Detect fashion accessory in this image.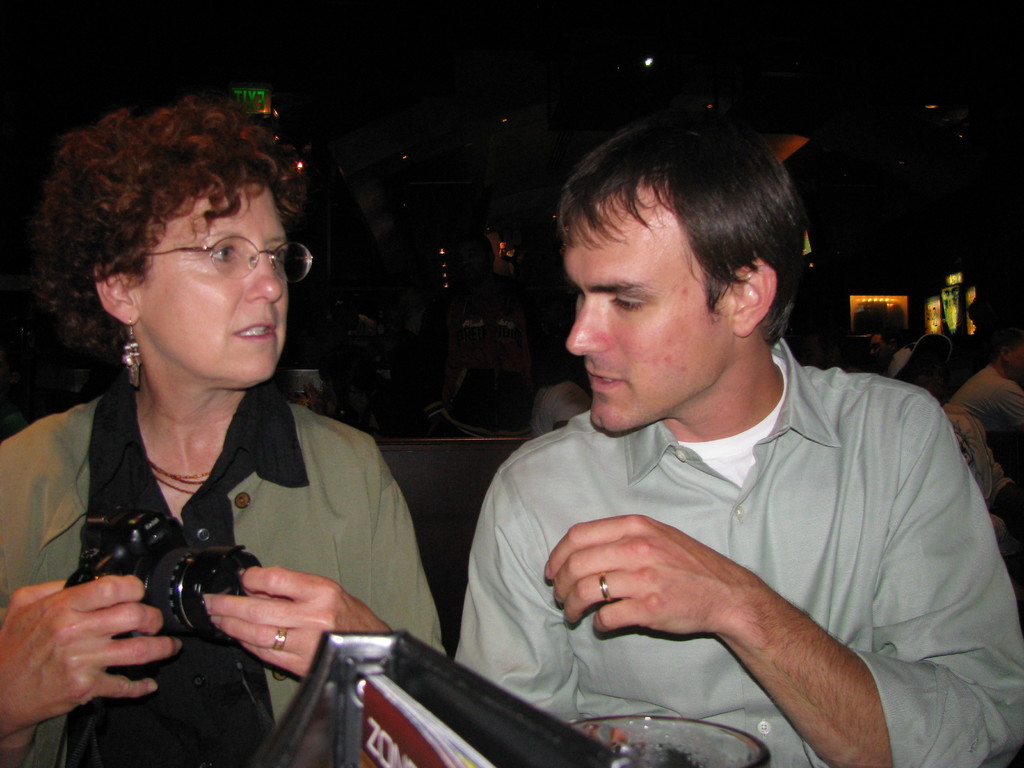
Detection: pyautogui.locateOnScreen(119, 319, 142, 388).
